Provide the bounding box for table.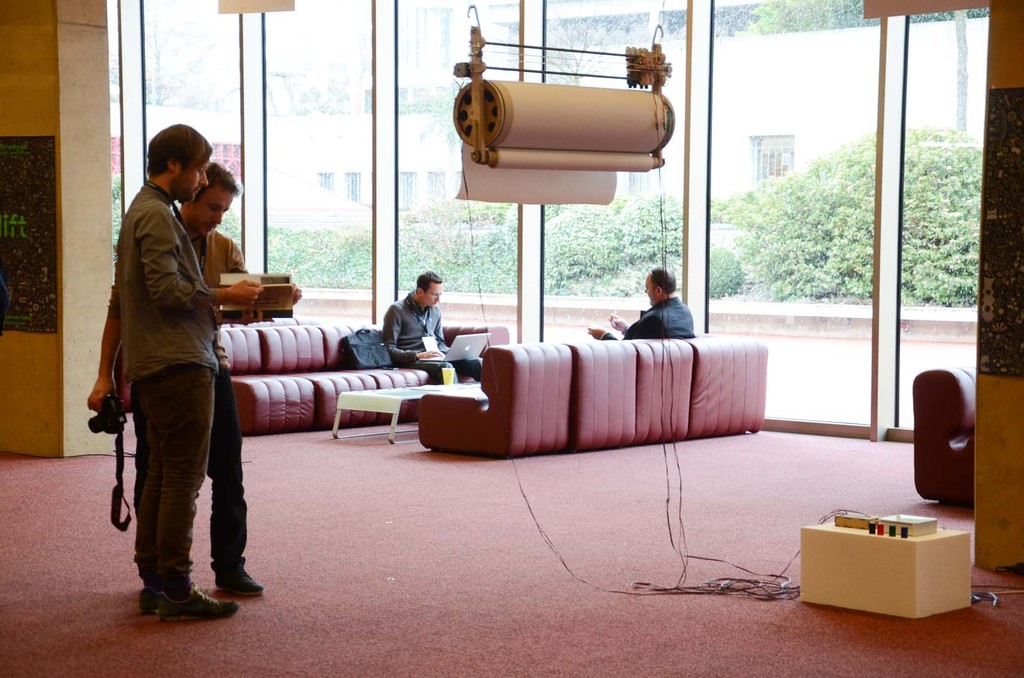
330/377/483/449.
